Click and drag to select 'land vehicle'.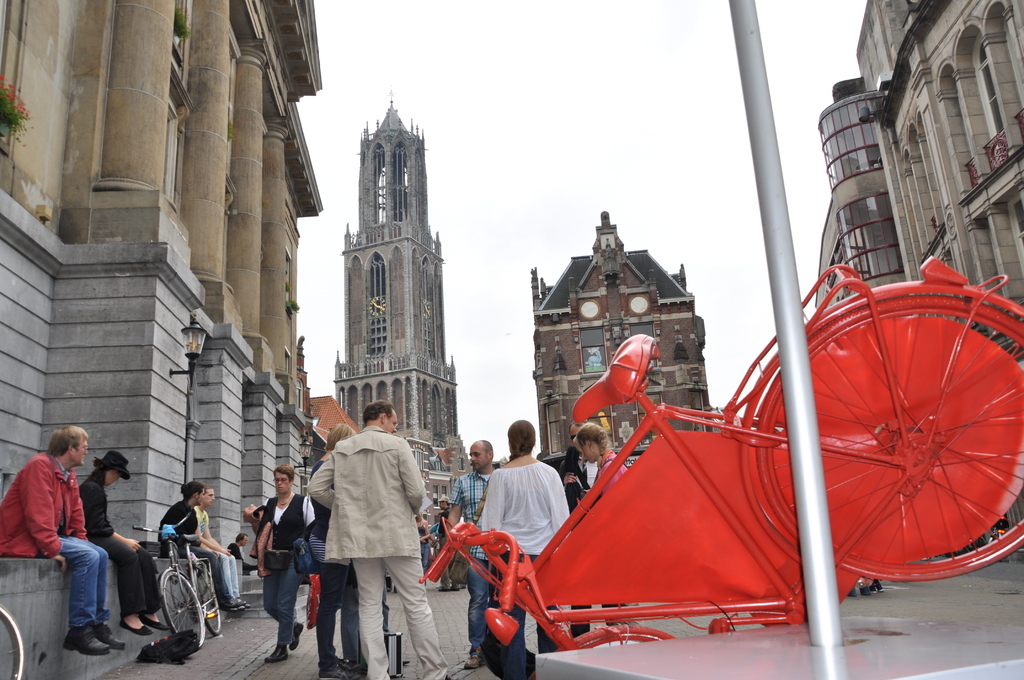
Selection: box=[0, 604, 27, 679].
